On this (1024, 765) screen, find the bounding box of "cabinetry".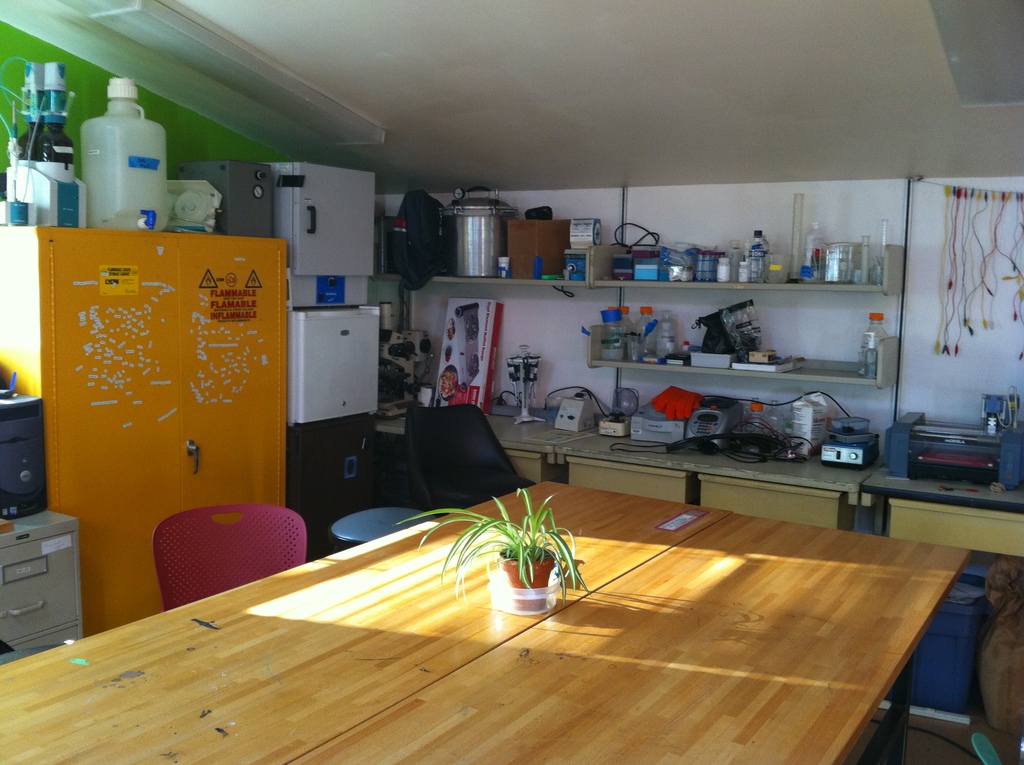
Bounding box: rect(0, 508, 95, 652).
